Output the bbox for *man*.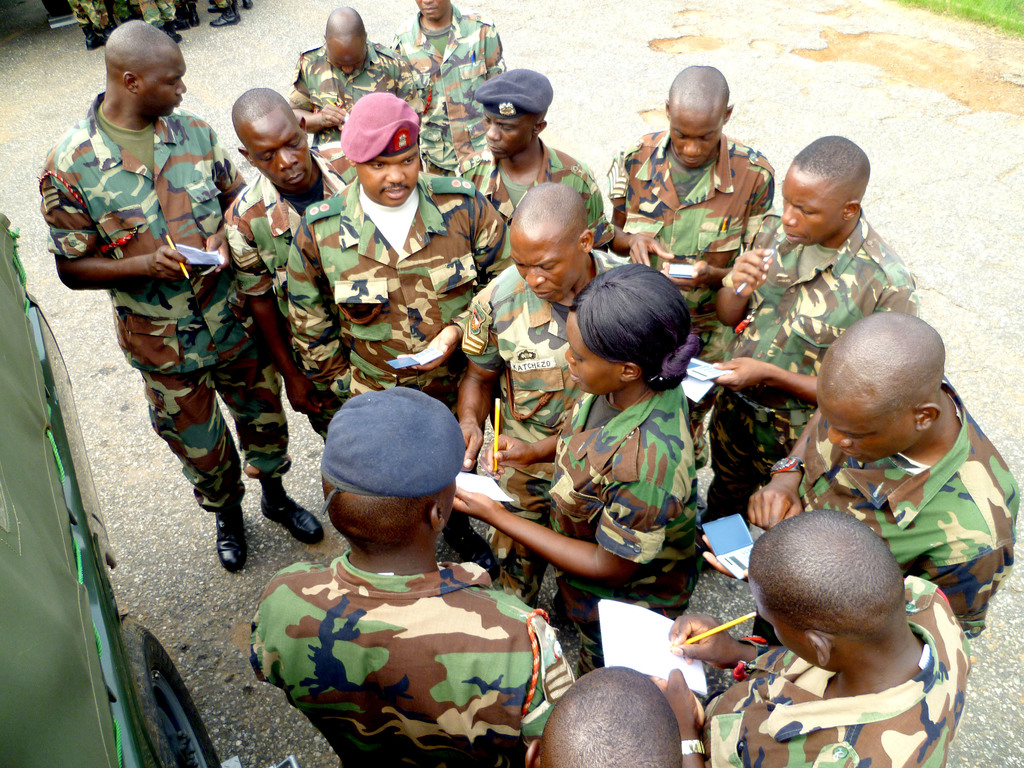
(left=651, top=504, right=971, bottom=767).
